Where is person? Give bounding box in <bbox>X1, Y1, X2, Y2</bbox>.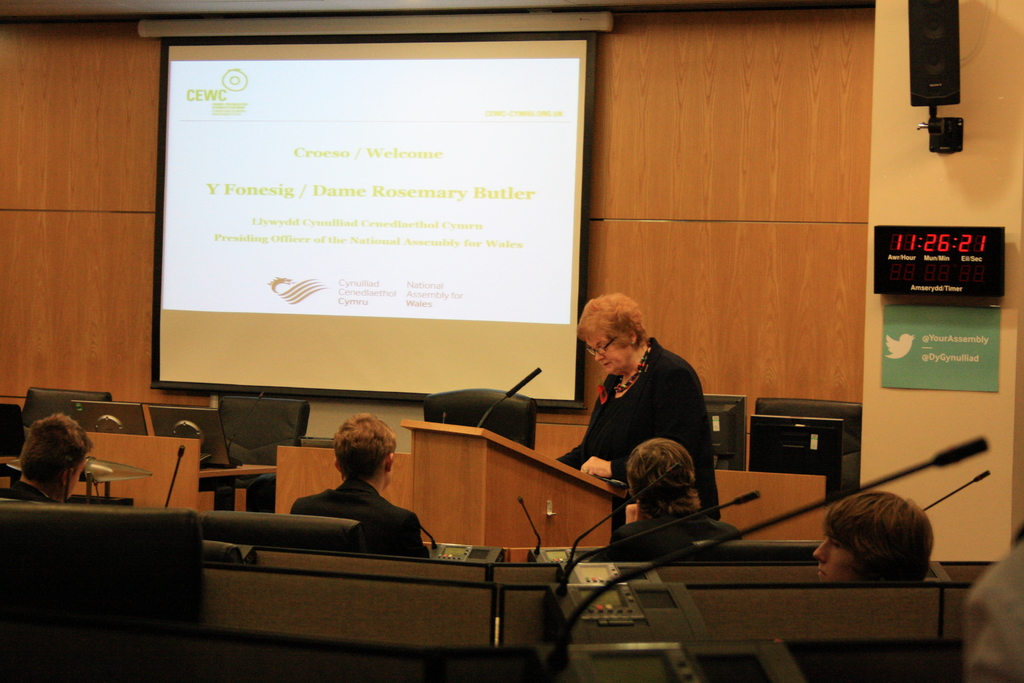
<bbox>287, 415, 429, 562</bbox>.
